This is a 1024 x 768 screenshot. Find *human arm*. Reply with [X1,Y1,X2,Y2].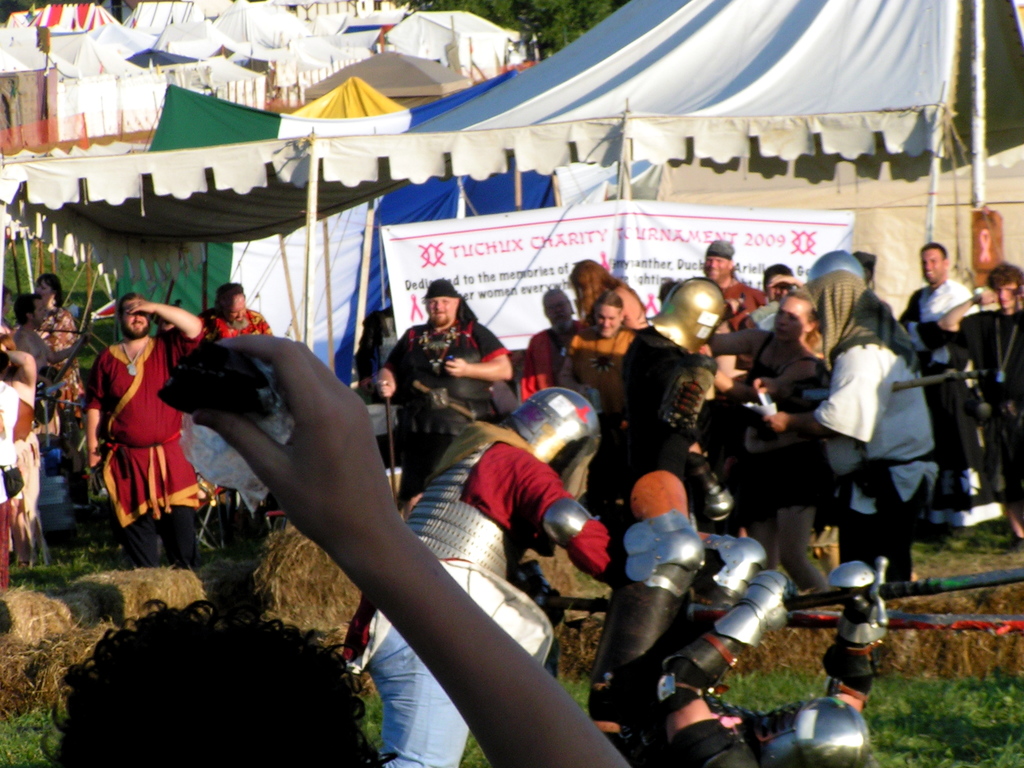
[449,324,516,384].
